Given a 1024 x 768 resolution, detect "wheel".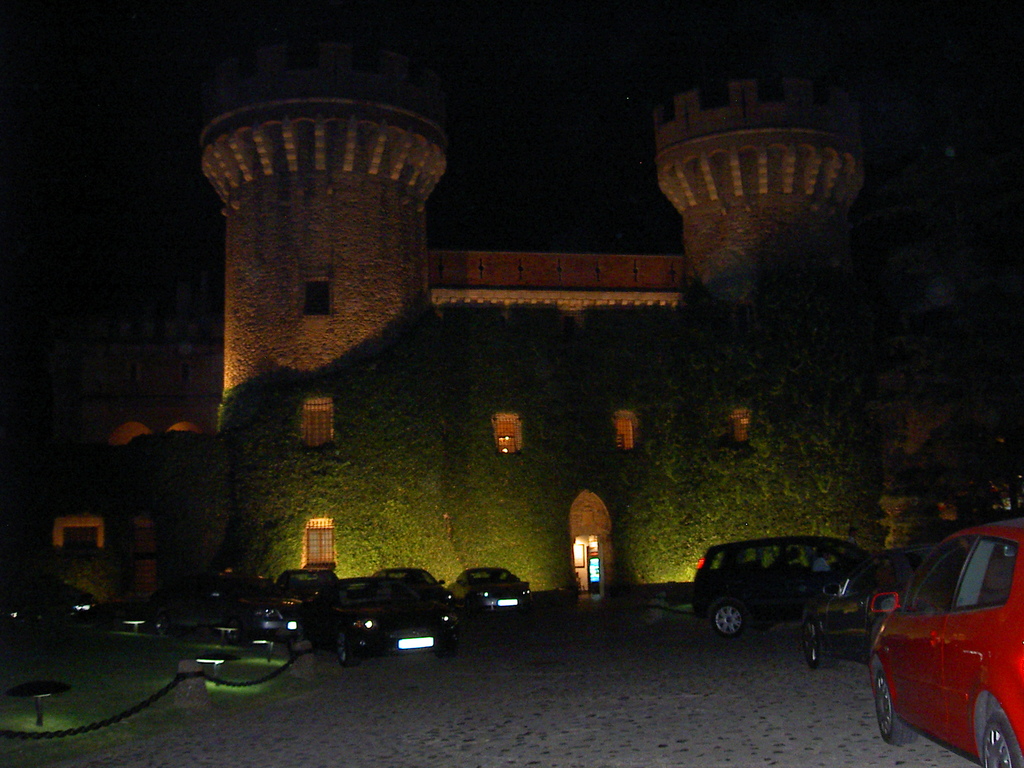
locate(806, 620, 835, 668).
